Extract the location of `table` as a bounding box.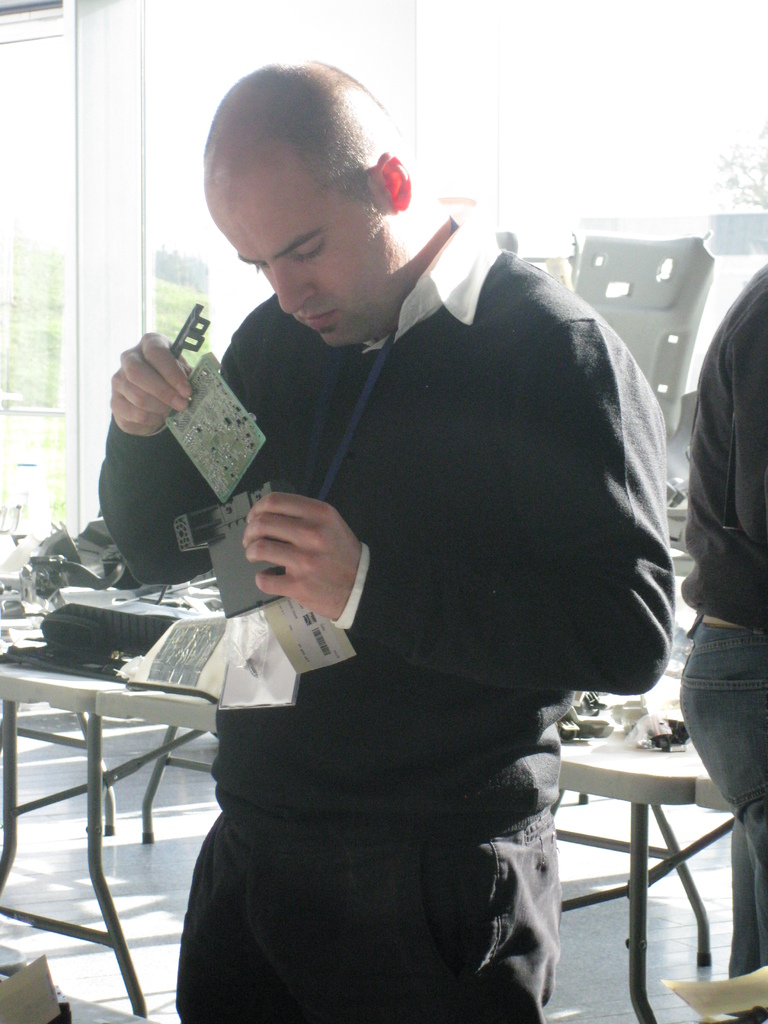
[94, 698, 694, 1023].
